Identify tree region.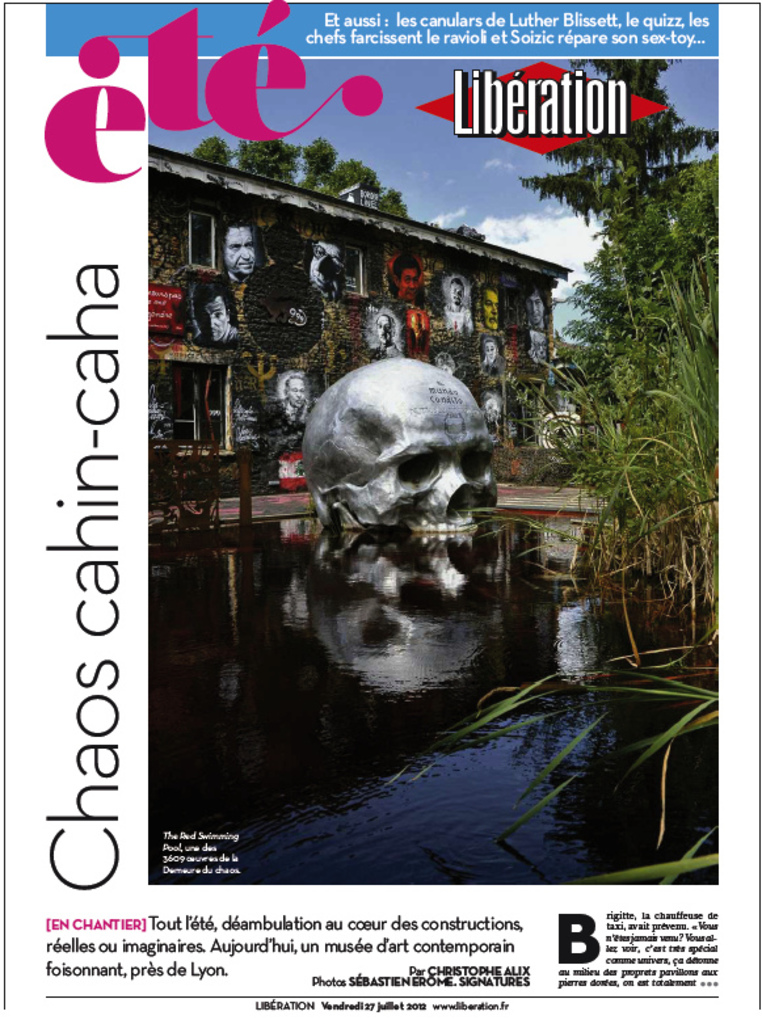
Region: Rect(298, 138, 328, 186).
